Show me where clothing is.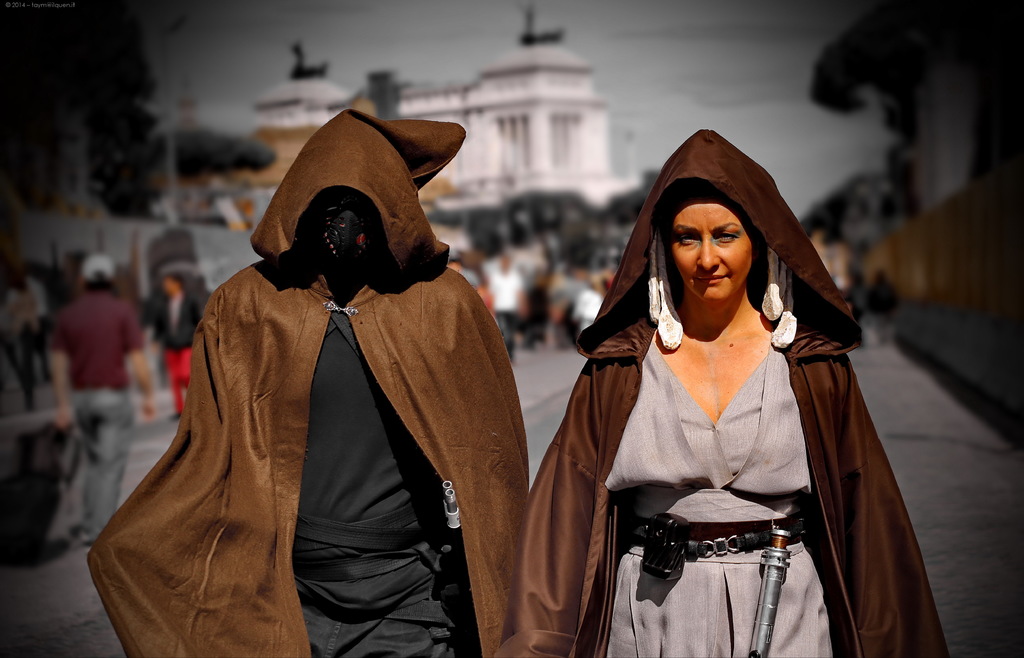
clothing is at 2:275:53:424.
